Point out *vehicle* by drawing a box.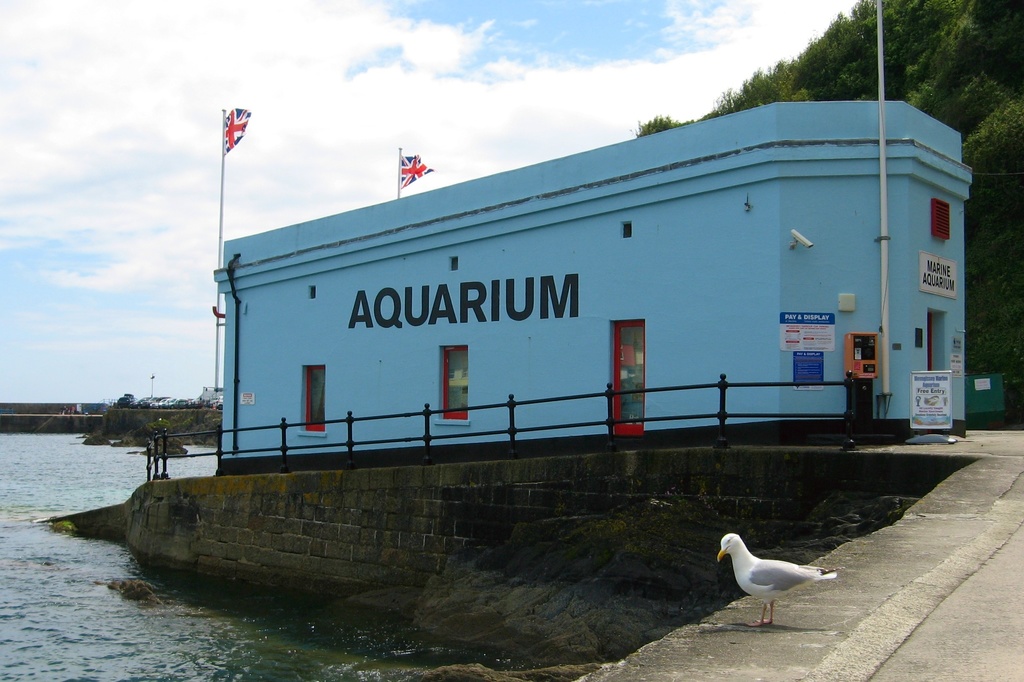
locate(209, 394, 220, 405).
